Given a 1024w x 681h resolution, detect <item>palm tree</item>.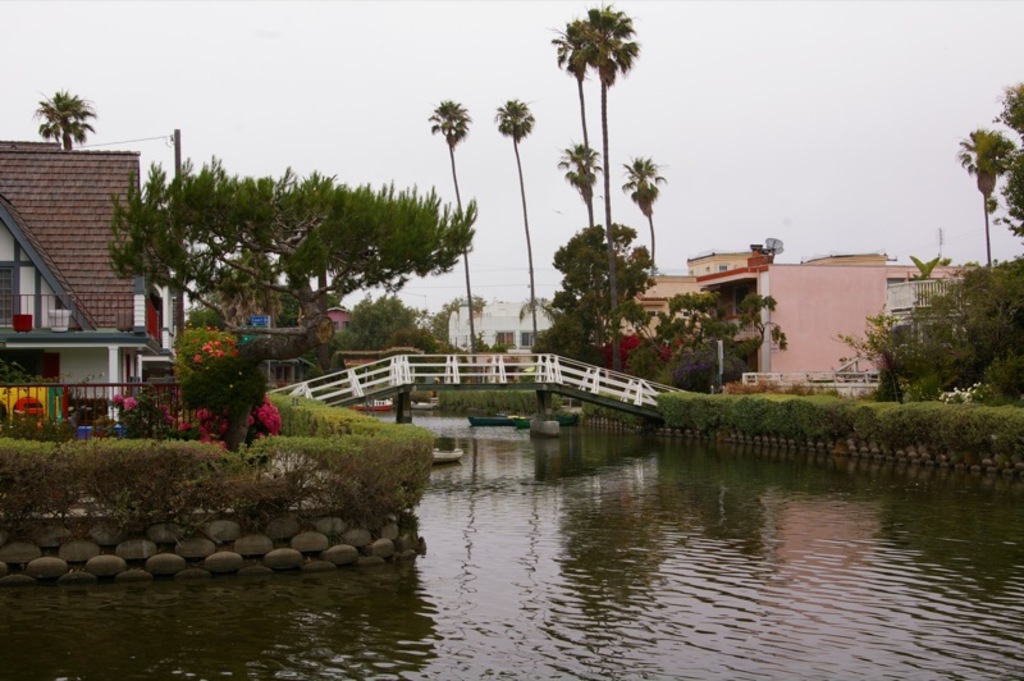
<bbox>493, 97, 535, 346</bbox>.
